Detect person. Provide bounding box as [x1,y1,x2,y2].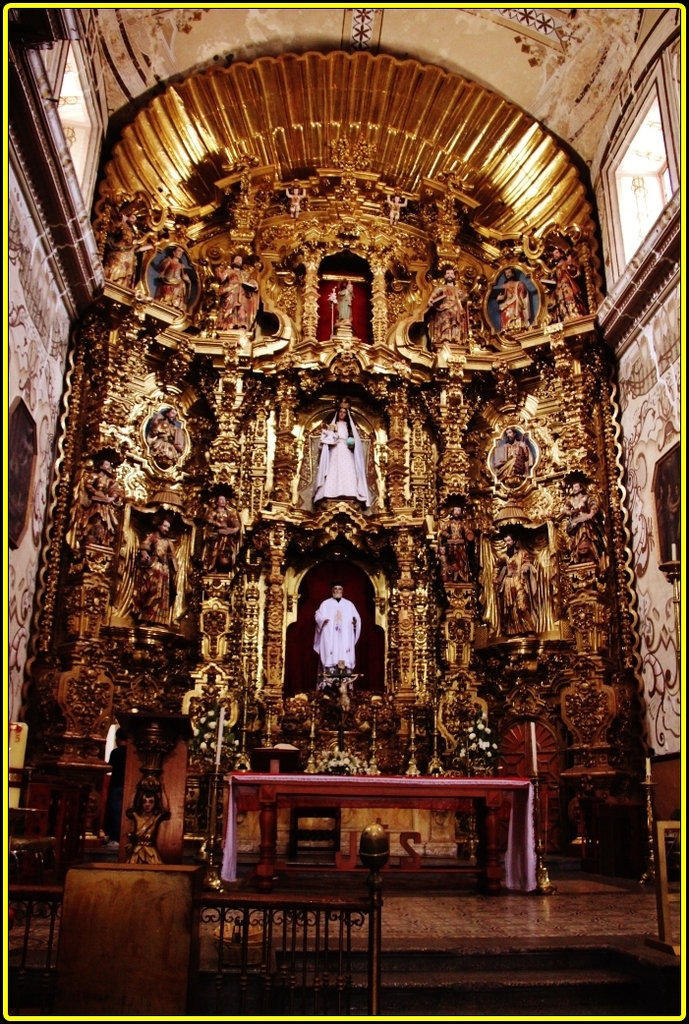
[497,269,531,331].
